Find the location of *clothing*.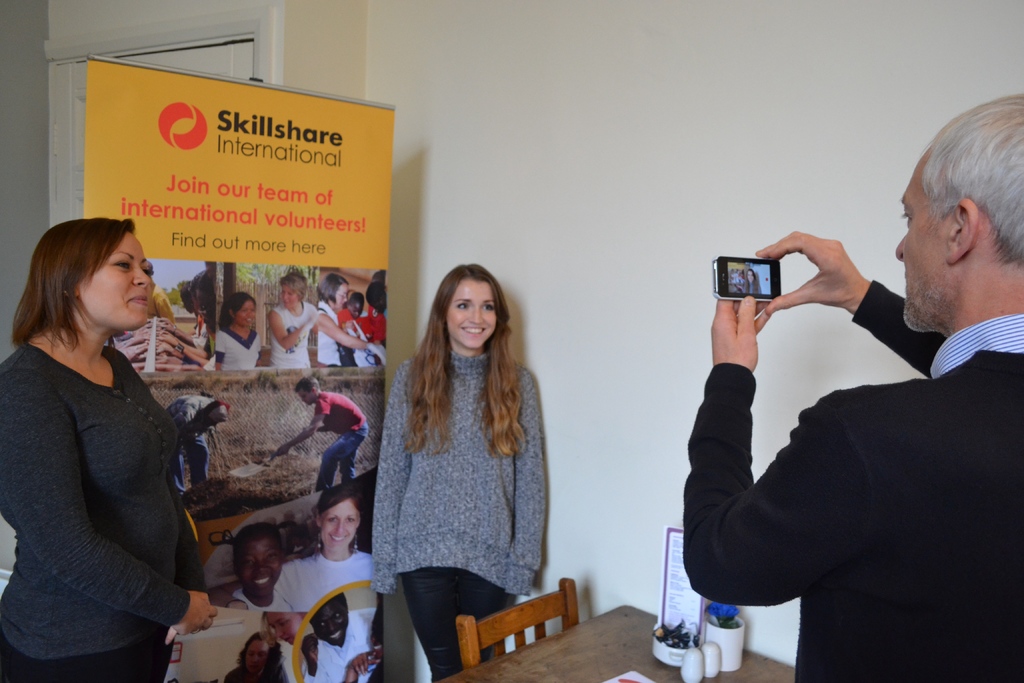
Location: Rect(687, 284, 1023, 682).
